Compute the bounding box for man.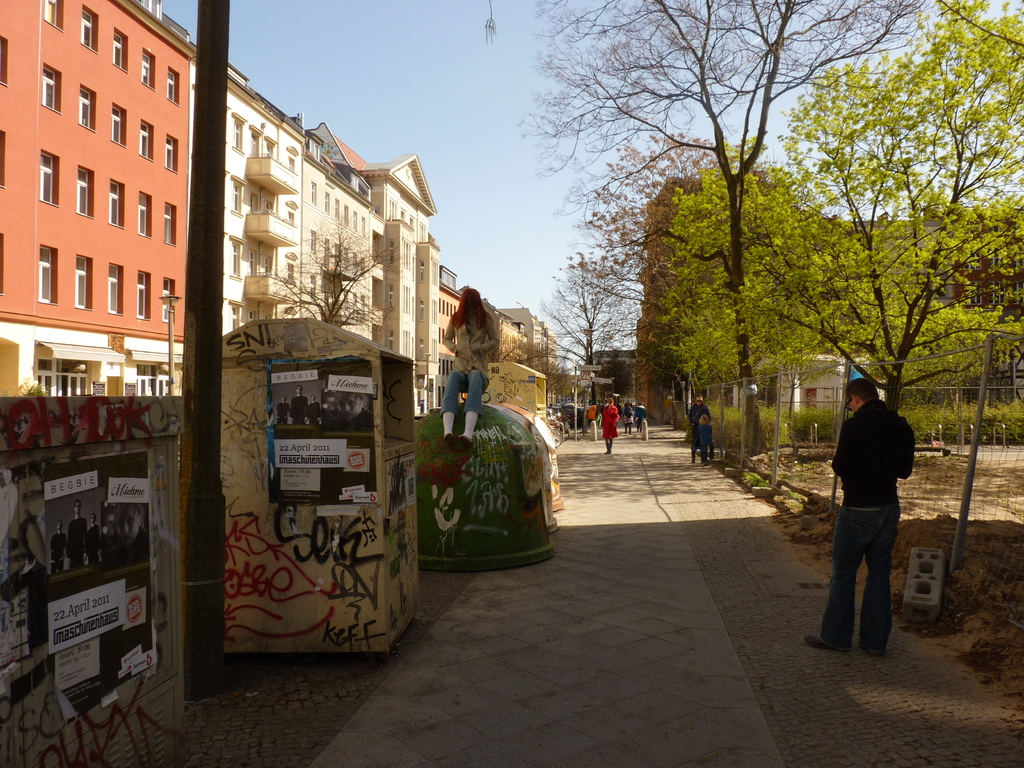
bbox=(821, 370, 927, 657).
